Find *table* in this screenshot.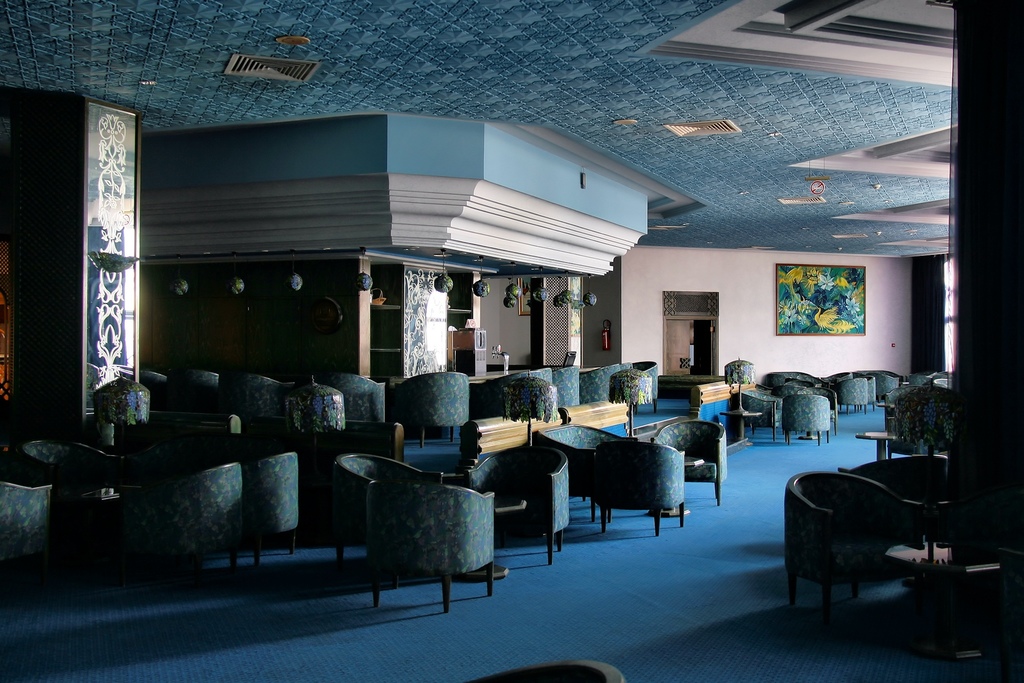
The bounding box for *table* is pyautogui.locateOnScreen(881, 539, 1001, 662).
